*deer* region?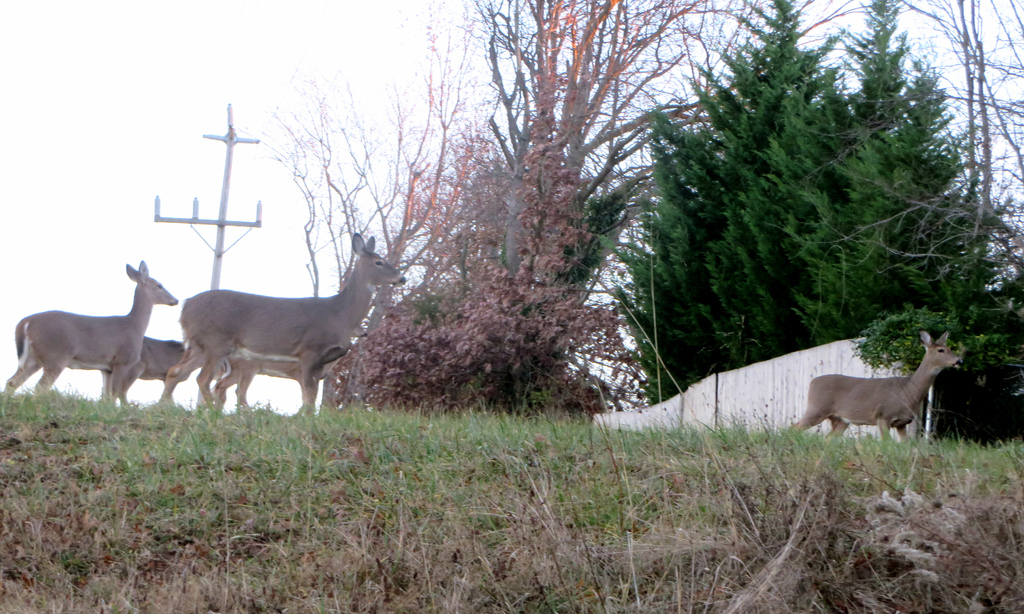
{"x1": 6, "y1": 256, "x2": 181, "y2": 392}
